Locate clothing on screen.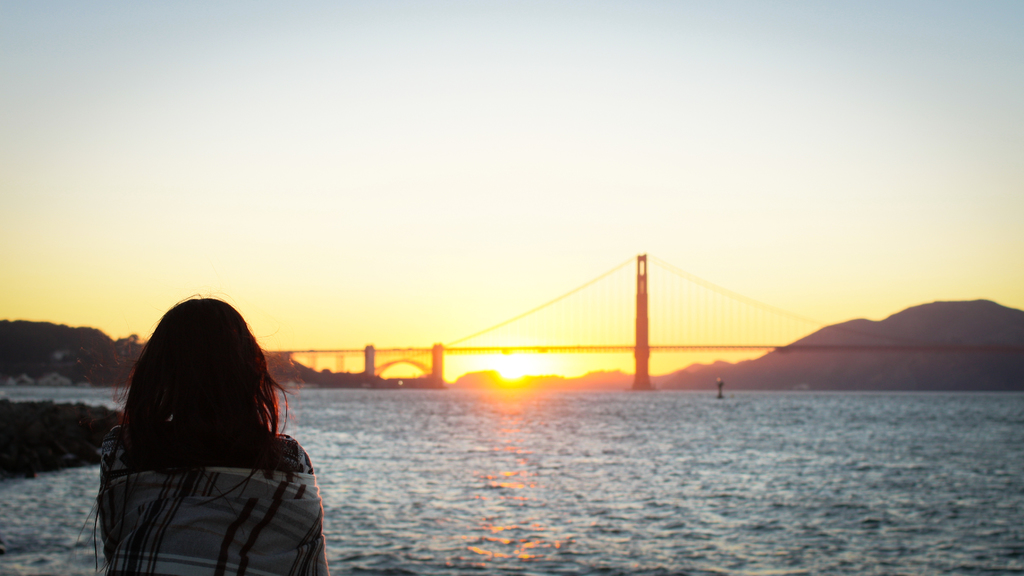
On screen at (109,367,323,561).
